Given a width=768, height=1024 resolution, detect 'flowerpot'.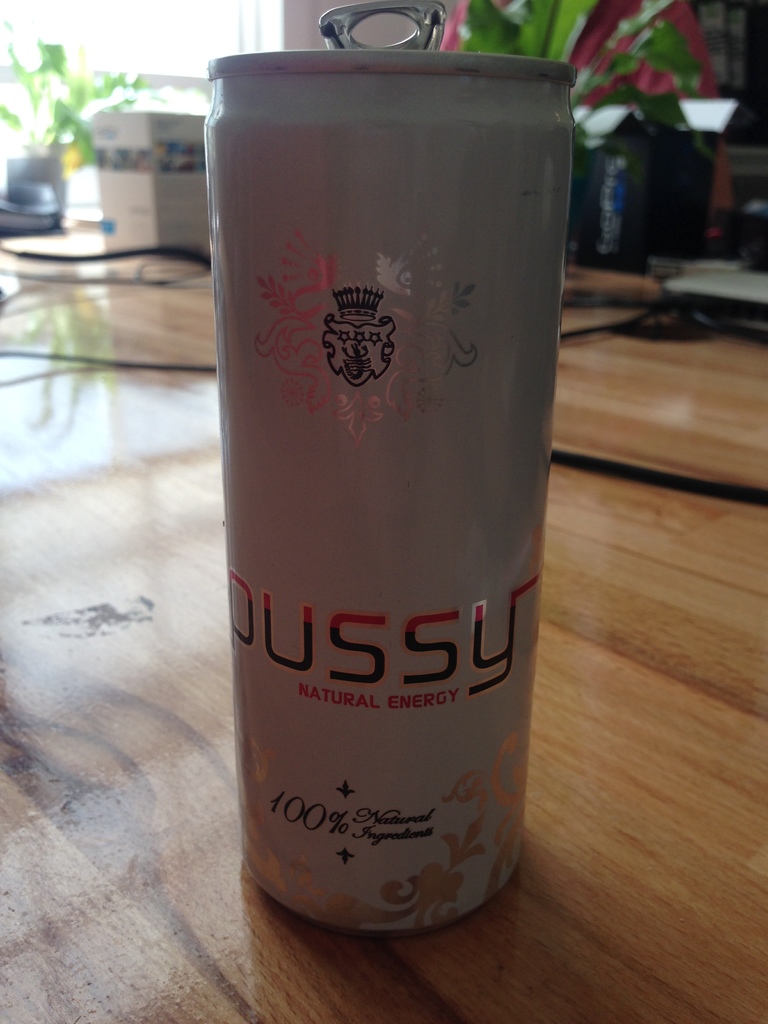
box(99, 104, 216, 257).
